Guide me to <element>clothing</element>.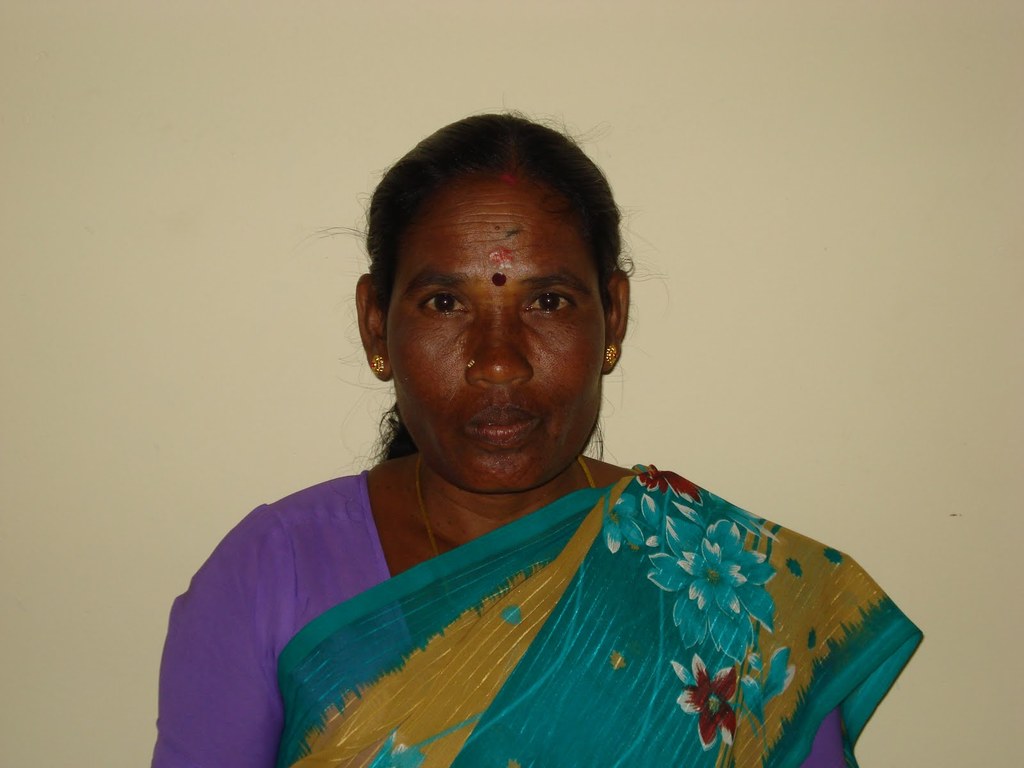
Guidance: select_region(143, 450, 925, 767).
